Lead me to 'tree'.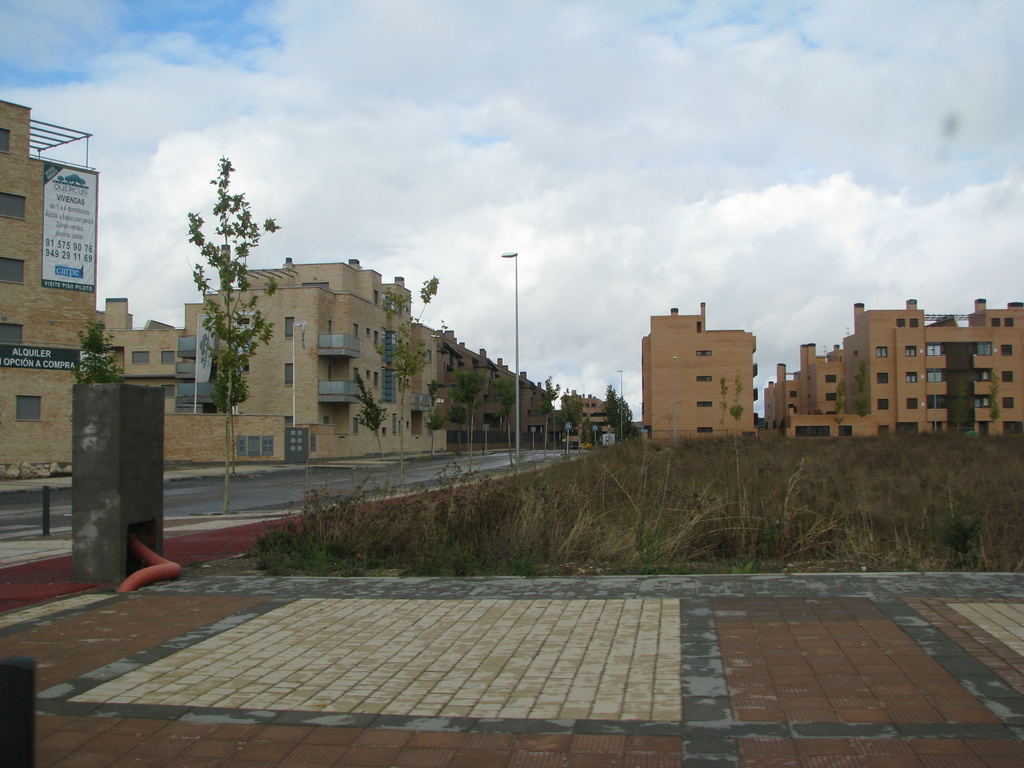
Lead to {"x1": 424, "y1": 376, "x2": 445, "y2": 452}.
